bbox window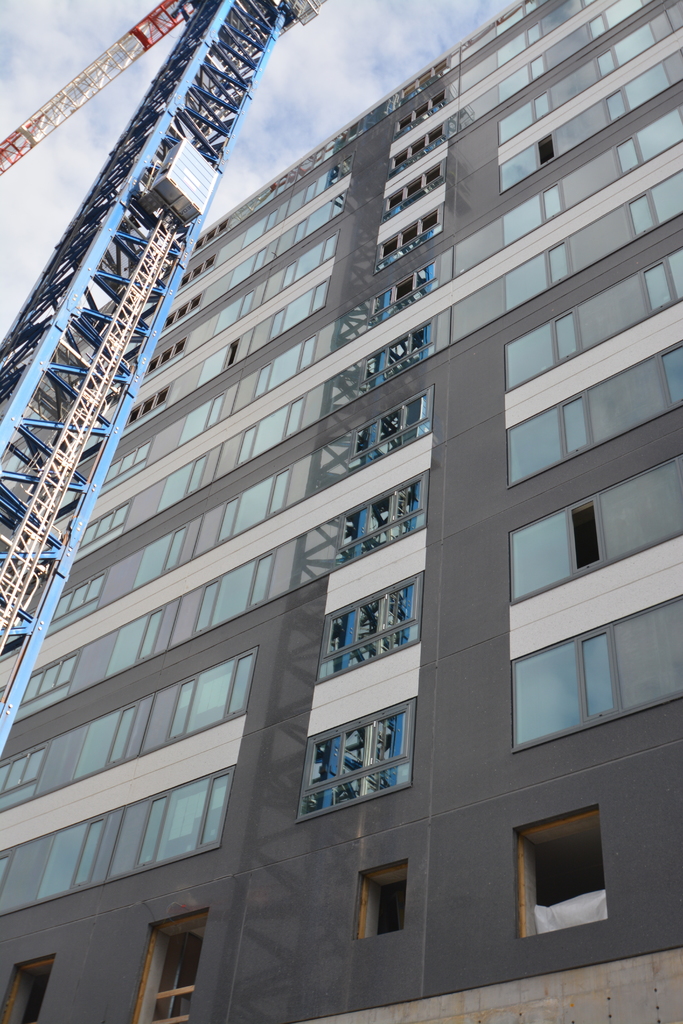
detection(358, 862, 410, 939)
